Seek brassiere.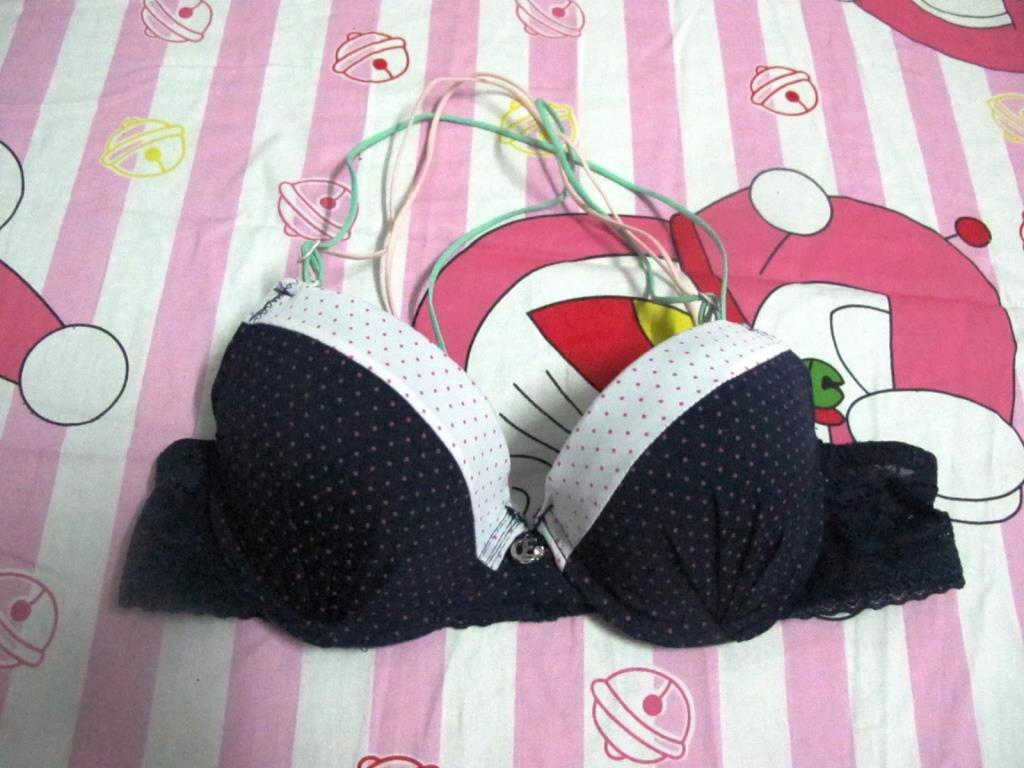
(x1=109, y1=62, x2=965, y2=651).
